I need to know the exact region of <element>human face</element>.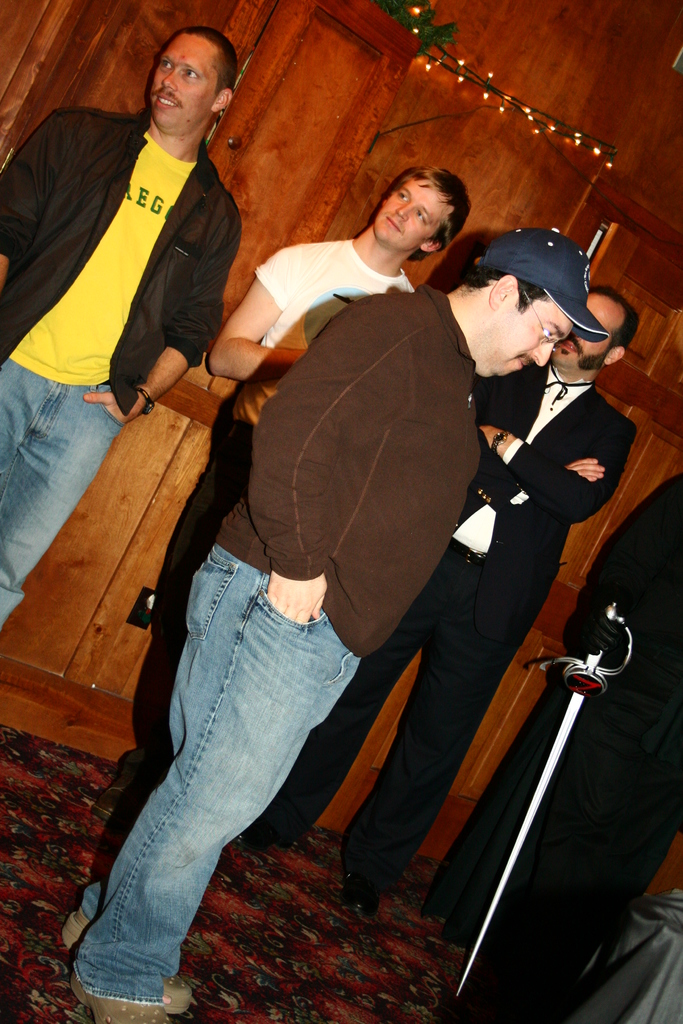
Region: (379,180,428,242).
